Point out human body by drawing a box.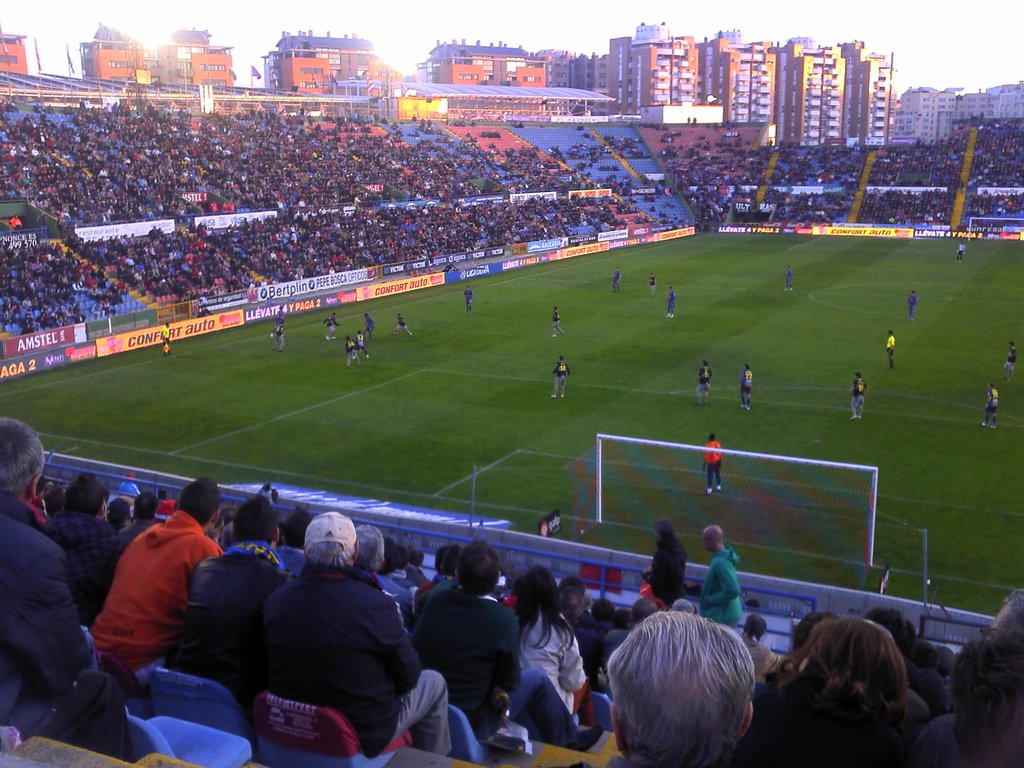
locate(769, 139, 774, 147).
